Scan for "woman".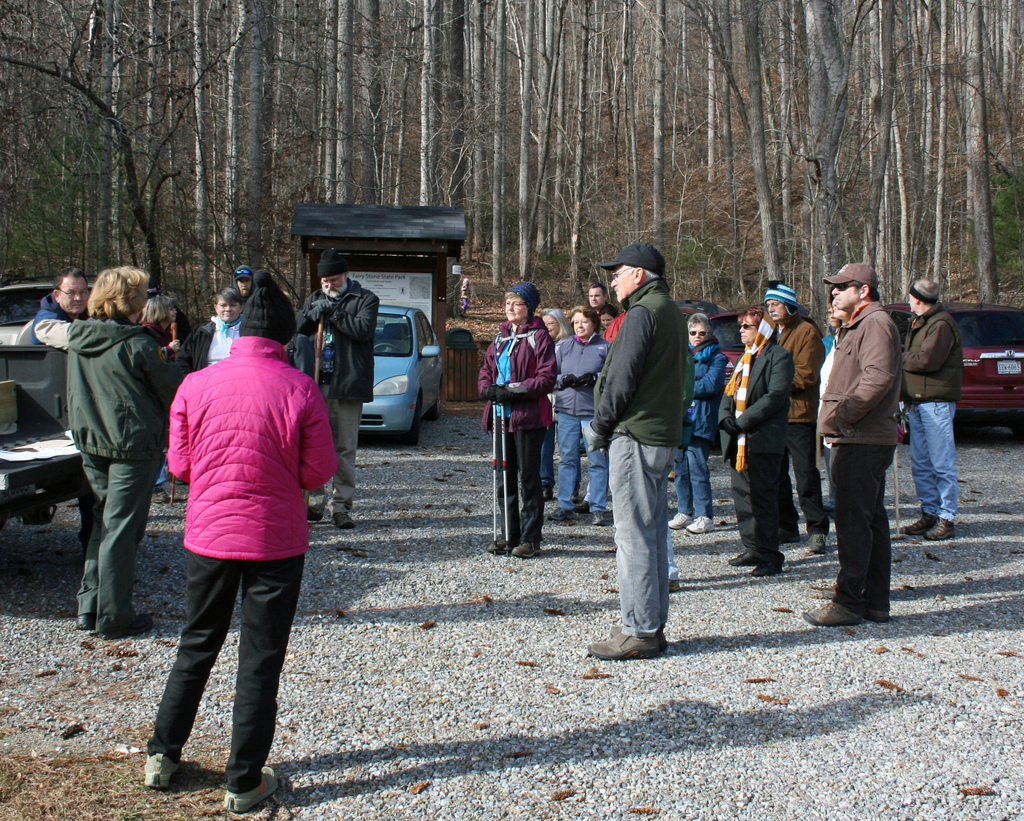
Scan result: x1=715, y1=308, x2=798, y2=575.
